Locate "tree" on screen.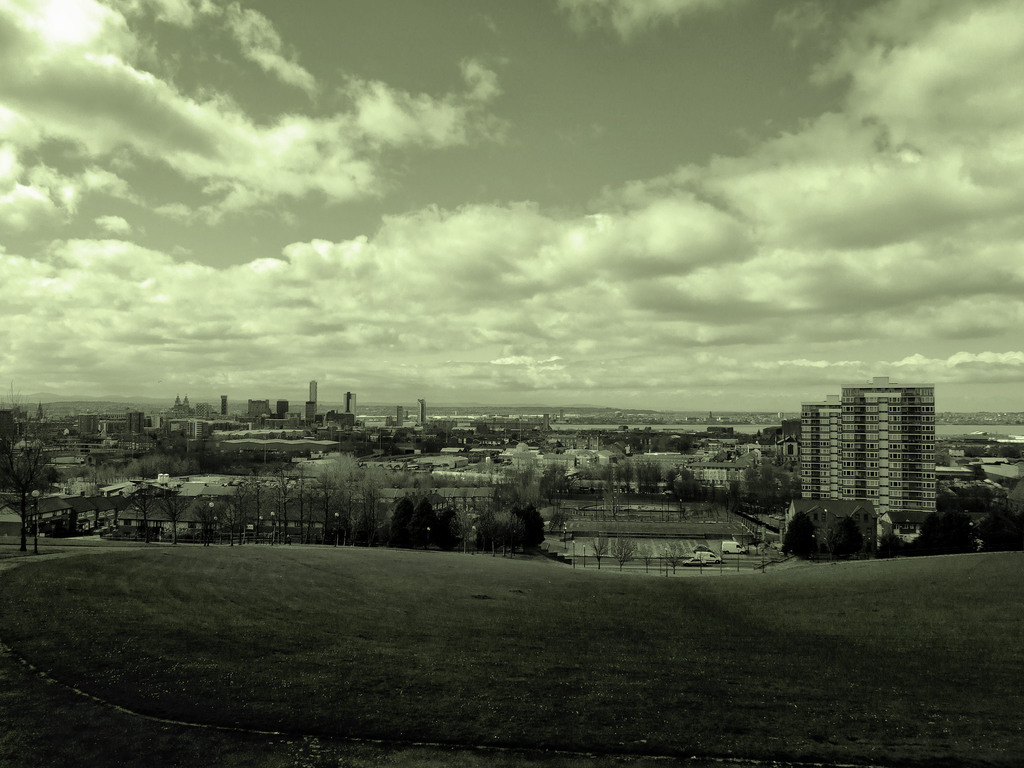
On screen at (418,493,438,543).
